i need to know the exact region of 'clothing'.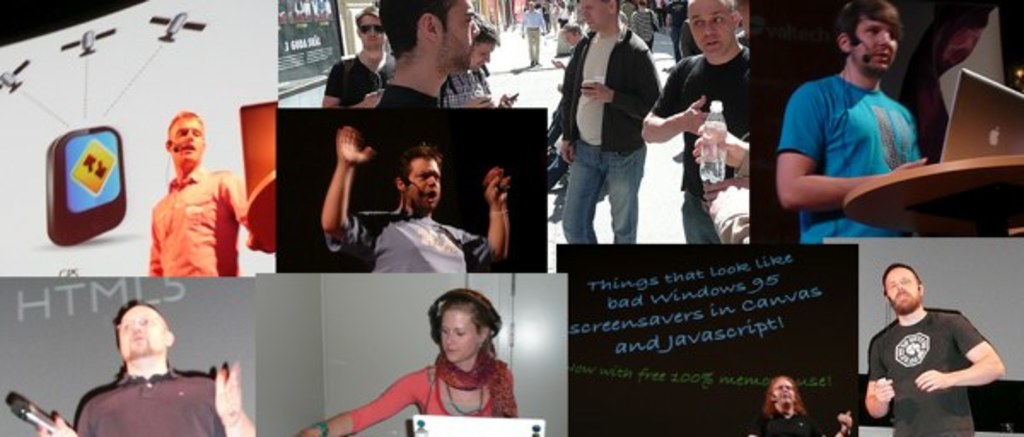
Region: Rect(763, 411, 838, 435).
